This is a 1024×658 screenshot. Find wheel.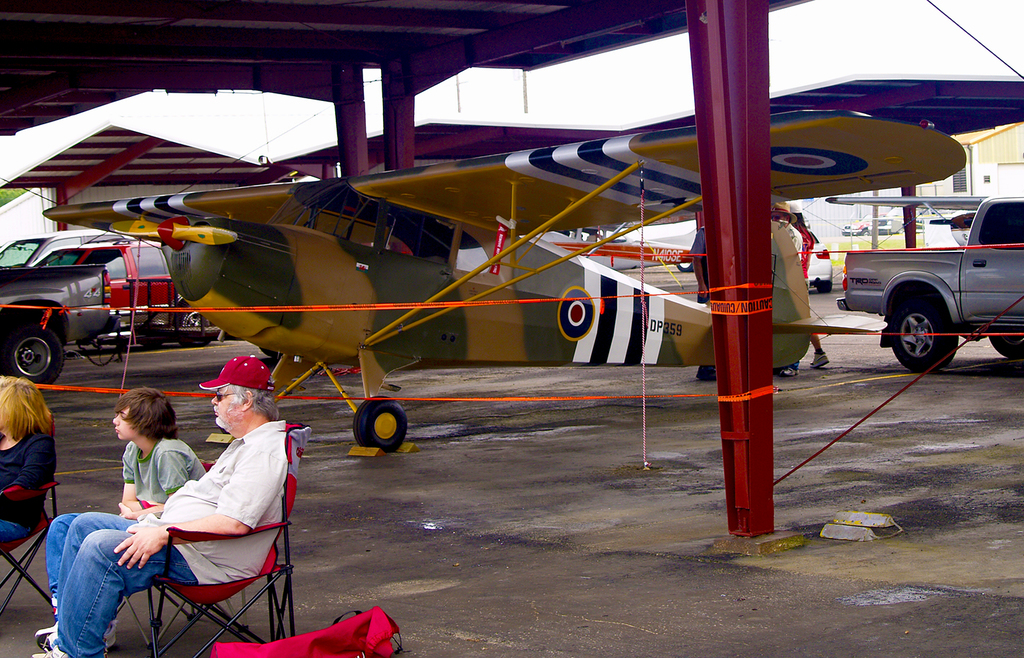
Bounding box: (352,397,407,451).
